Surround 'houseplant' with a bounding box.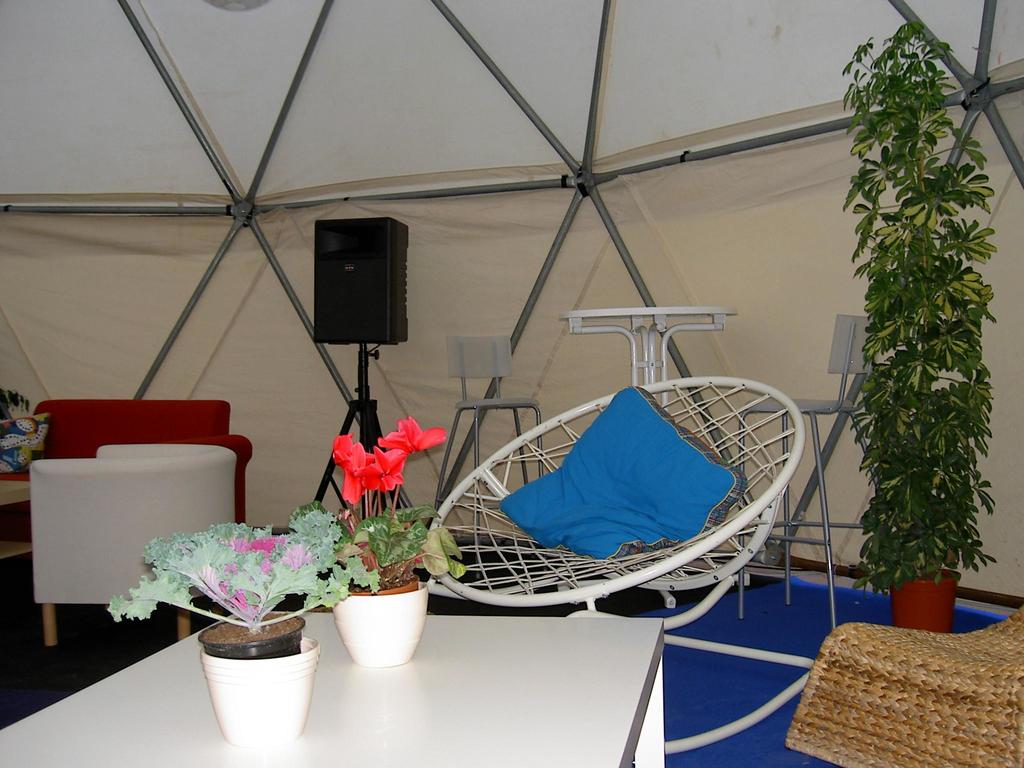
box=[844, 18, 997, 635].
